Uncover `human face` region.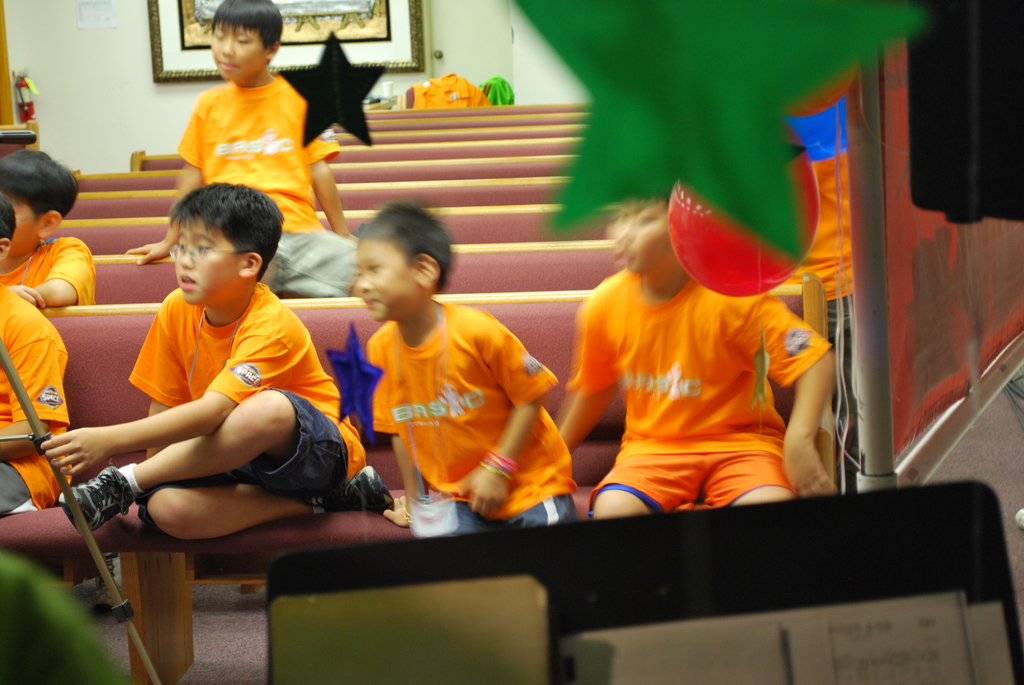
Uncovered: l=604, t=201, r=676, b=278.
